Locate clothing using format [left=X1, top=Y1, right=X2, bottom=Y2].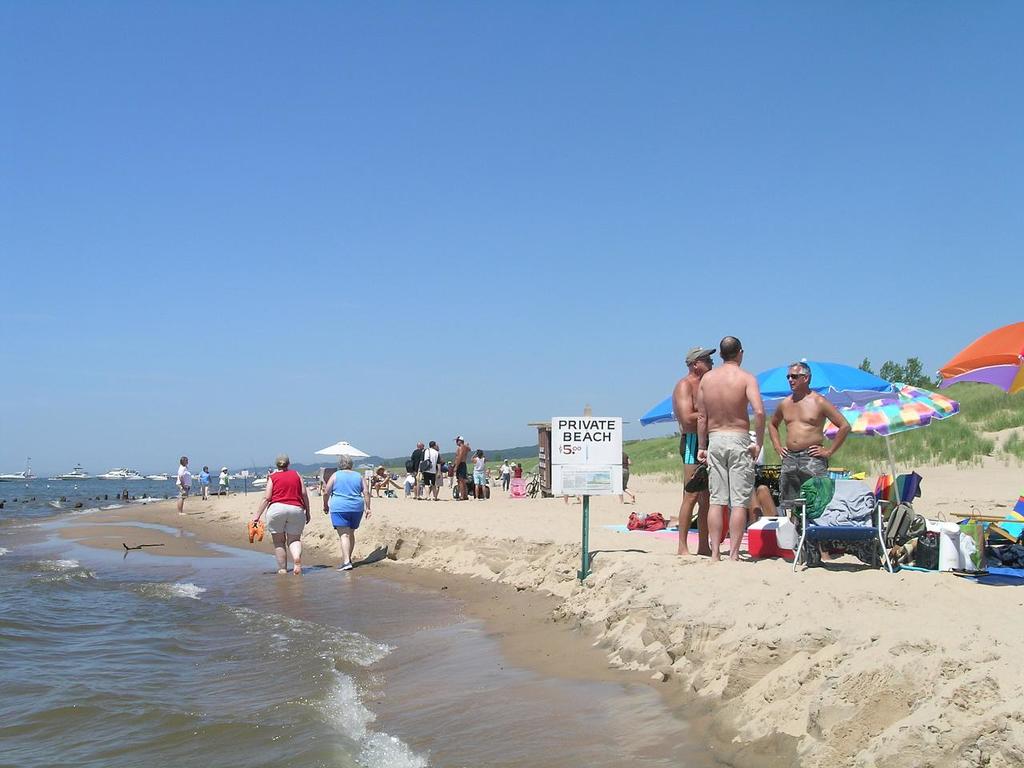
[left=176, top=462, right=192, bottom=494].
